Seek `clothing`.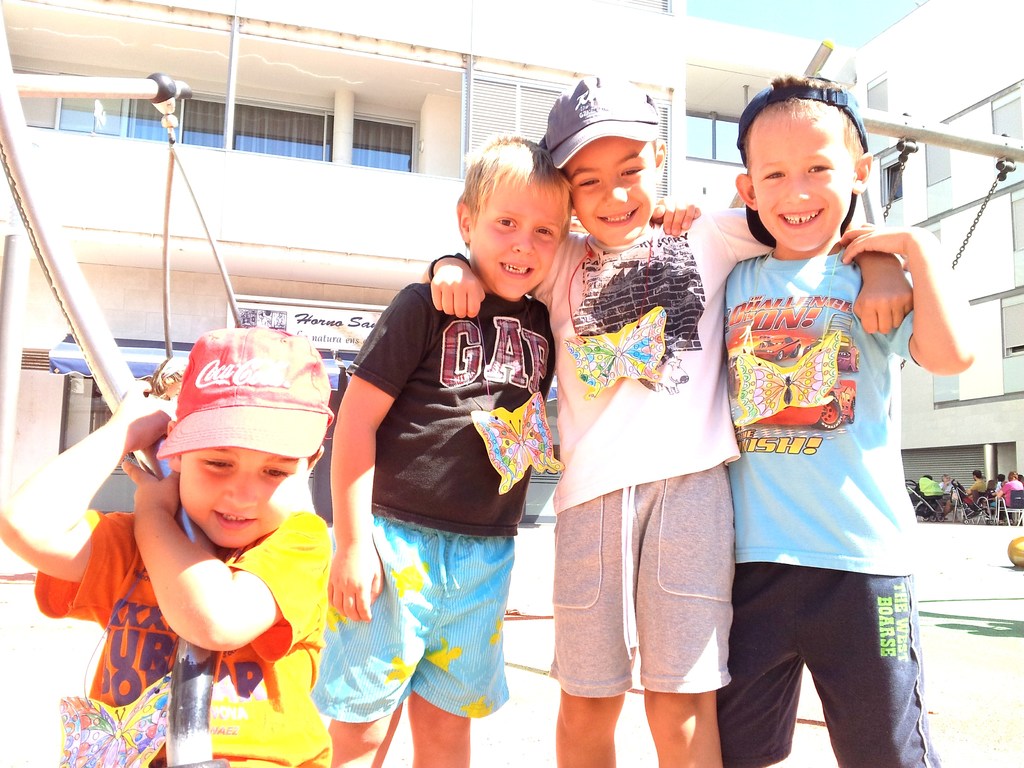
BBox(532, 207, 776, 698).
